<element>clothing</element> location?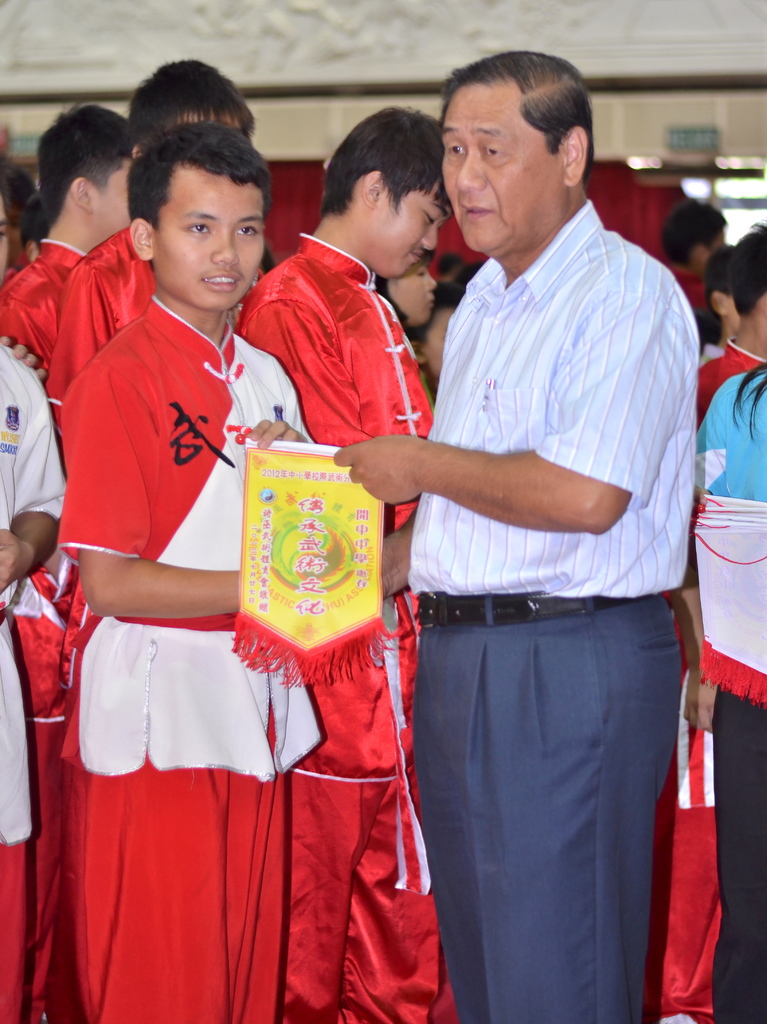
{"x1": 658, "y1": 340, "x2": 766, "y2": 1018}
